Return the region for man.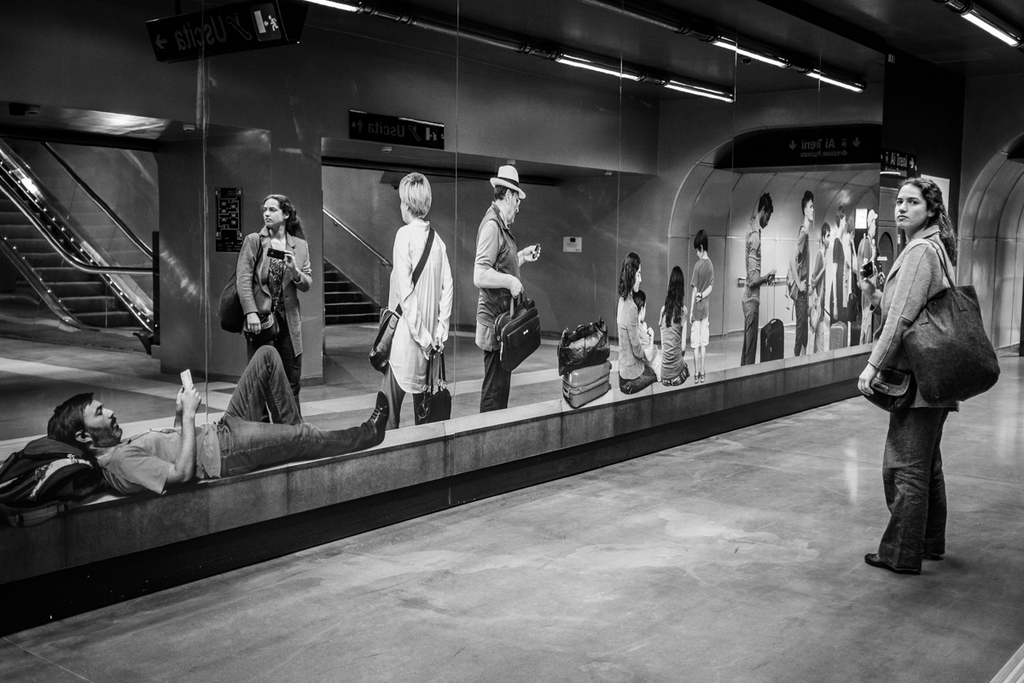
<region>44, 346, 392, 494</region>.
